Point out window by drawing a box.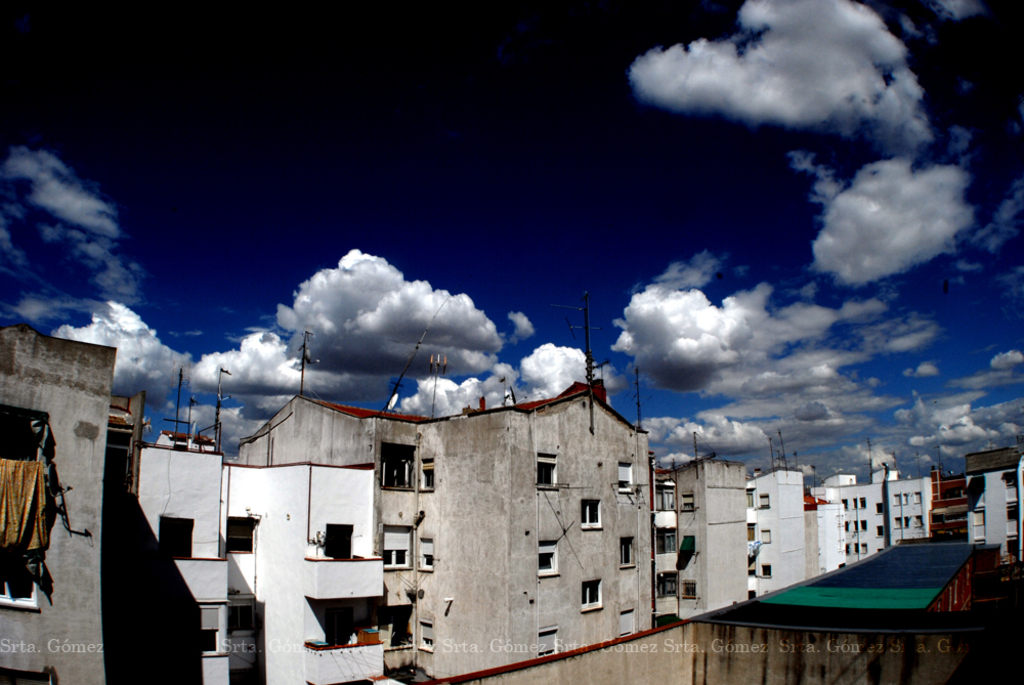
locate(417, 458, 437, 491).
